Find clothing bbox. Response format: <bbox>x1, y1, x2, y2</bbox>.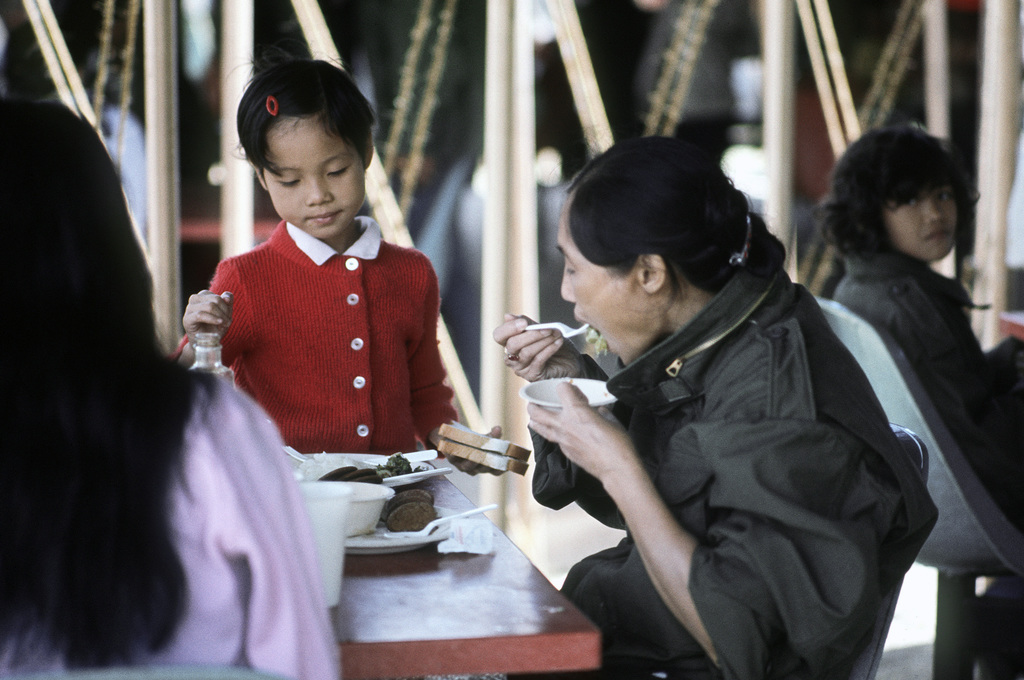
<bbox>531, 211, 942, 679</bbox>.
